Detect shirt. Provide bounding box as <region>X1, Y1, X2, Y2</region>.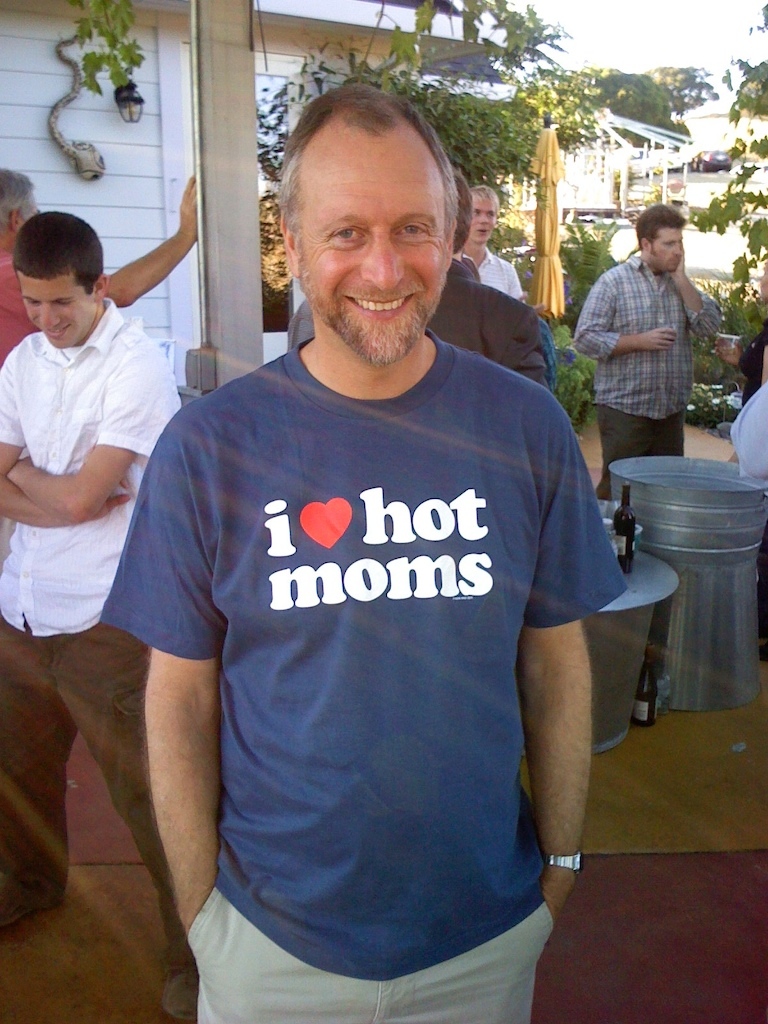
<region>431, 247, 515, 301</region>.
